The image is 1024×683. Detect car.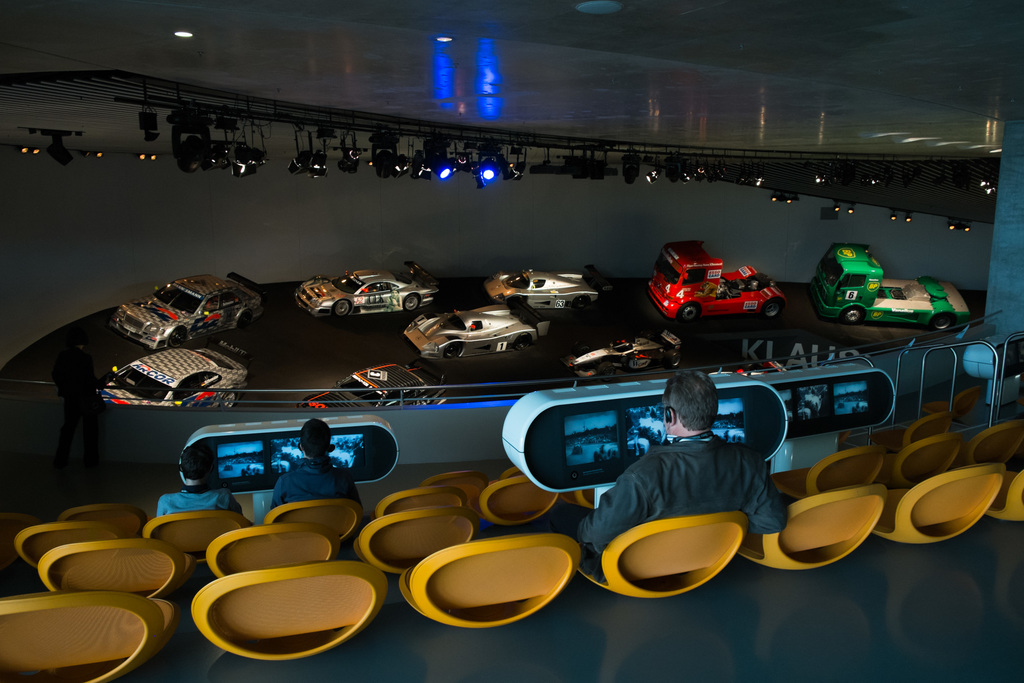
Detection: (107, 264, 264, 344).
